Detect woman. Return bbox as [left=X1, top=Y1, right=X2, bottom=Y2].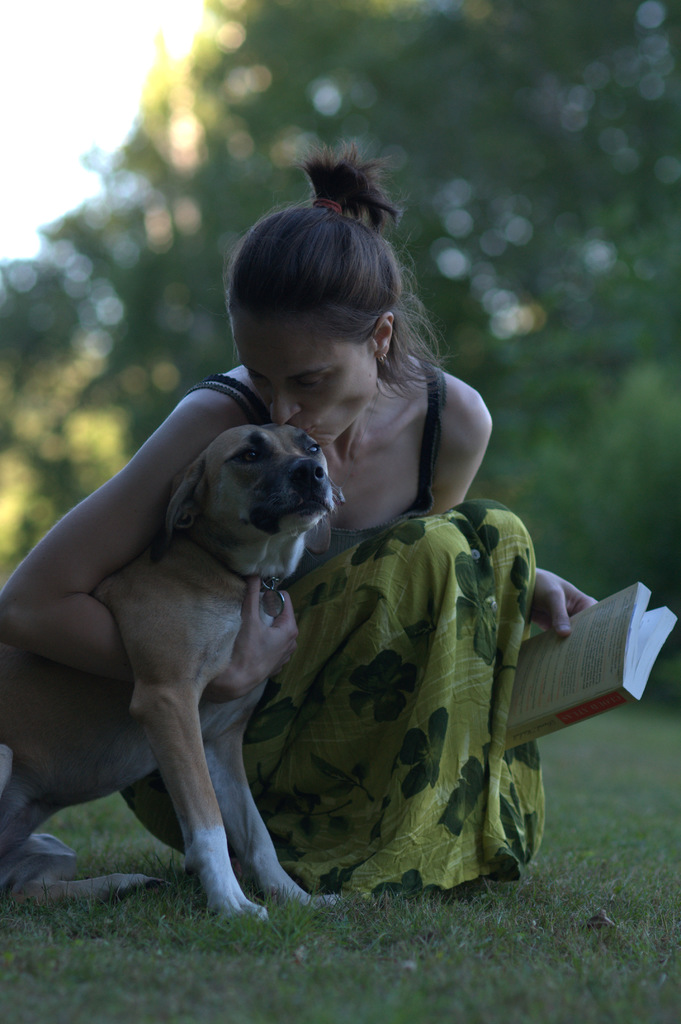
[left=191, top=218, right=591, bottom=916].
